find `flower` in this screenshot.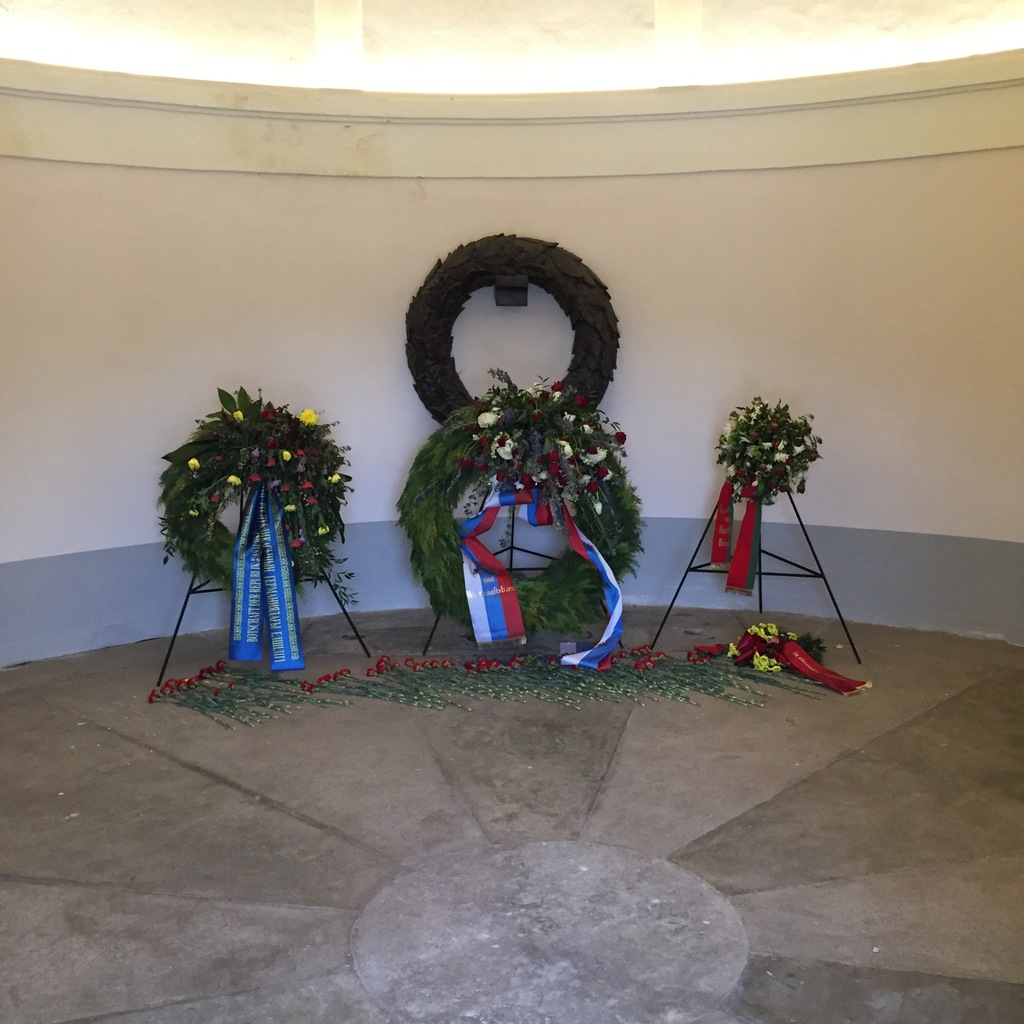
The bounding box for `flower` is bbox(301, 403, 315, 430).
